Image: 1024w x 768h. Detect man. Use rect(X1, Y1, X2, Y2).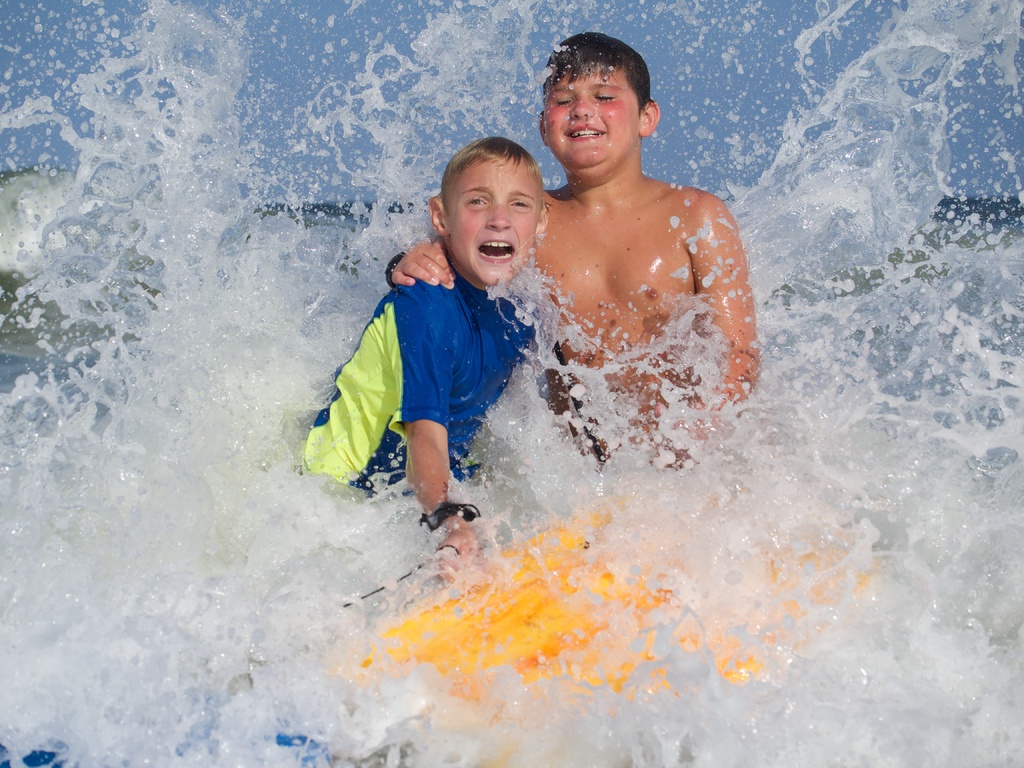
rect(316, 127, 585, 551).
